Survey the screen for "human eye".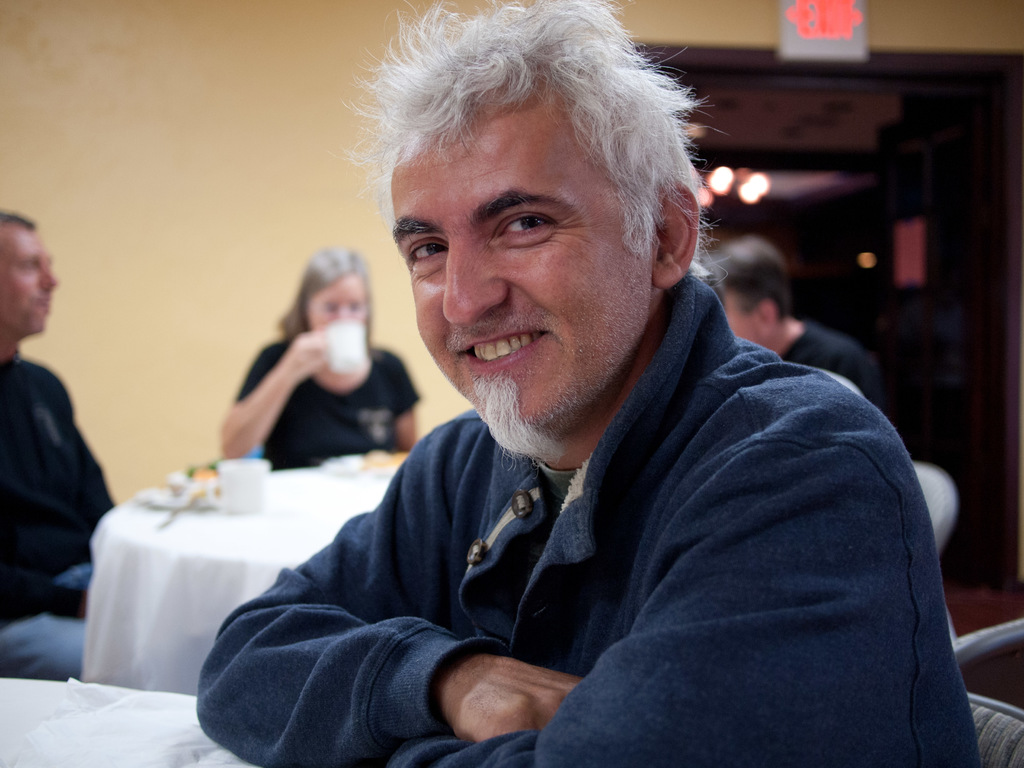
Survey found: <bbox>320, 305, 335, 317</bbox>.
